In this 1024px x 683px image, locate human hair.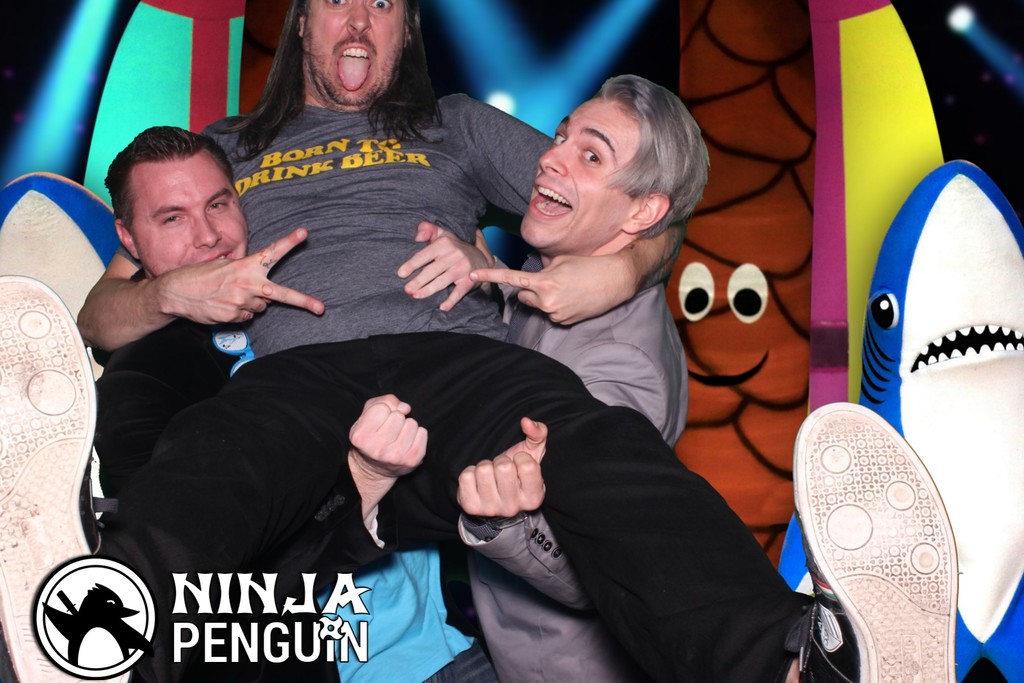
Bounding box: <box>100,125,235,231</box>.
